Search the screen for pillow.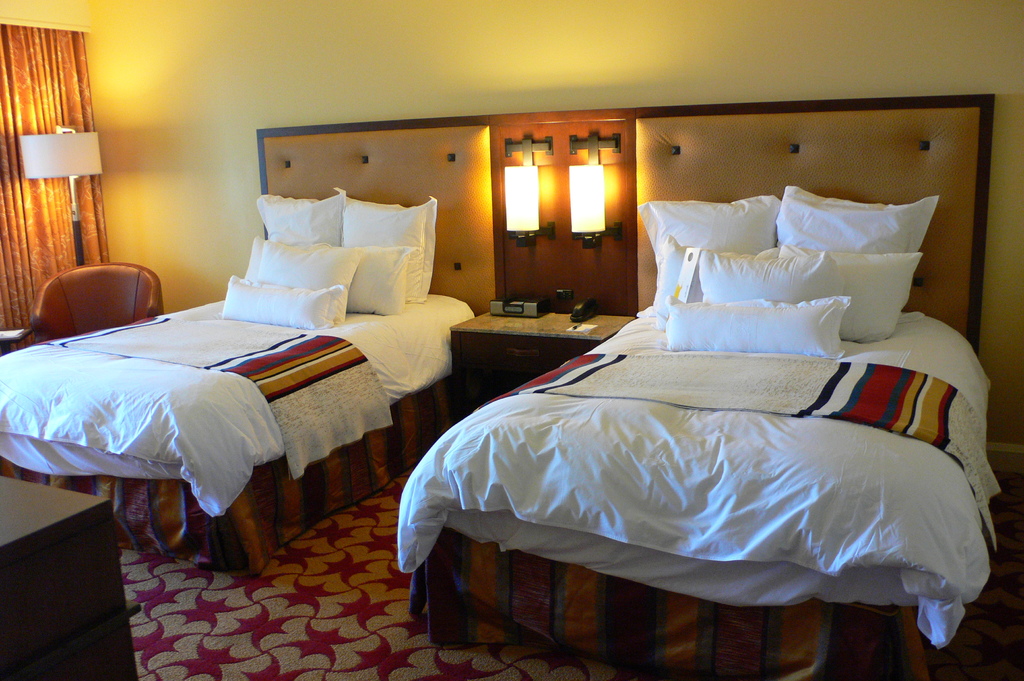
Found at Rect(774, 187, 947, 250).
